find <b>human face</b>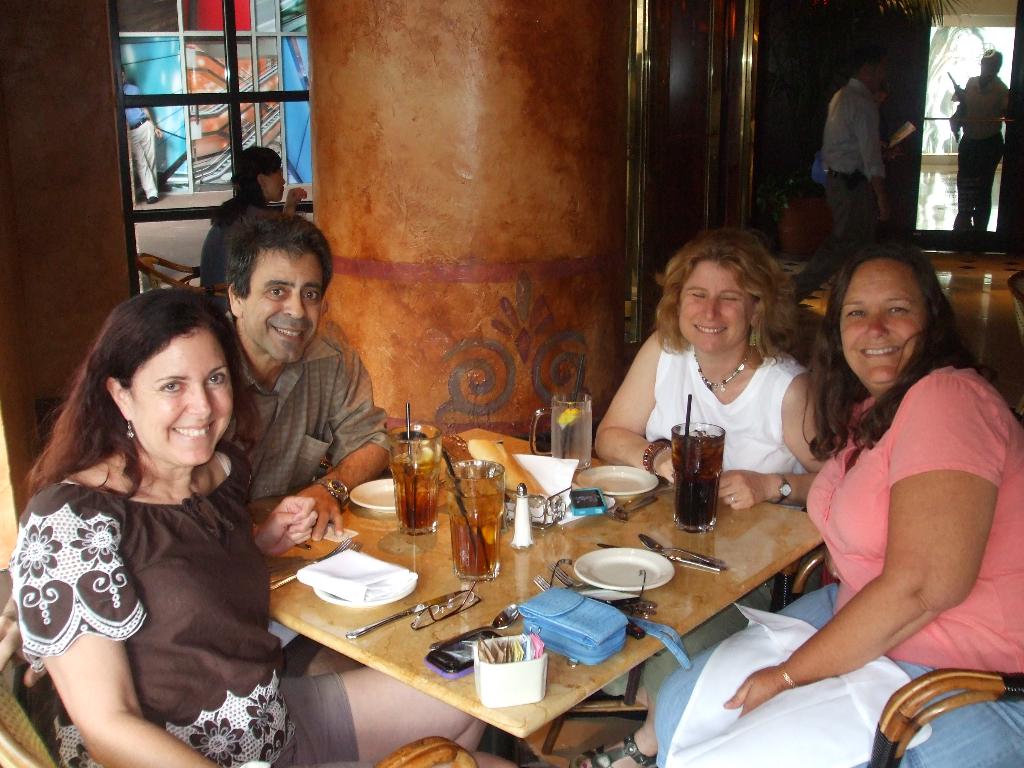
(left=255, top=163, right=285, bottom=204)
